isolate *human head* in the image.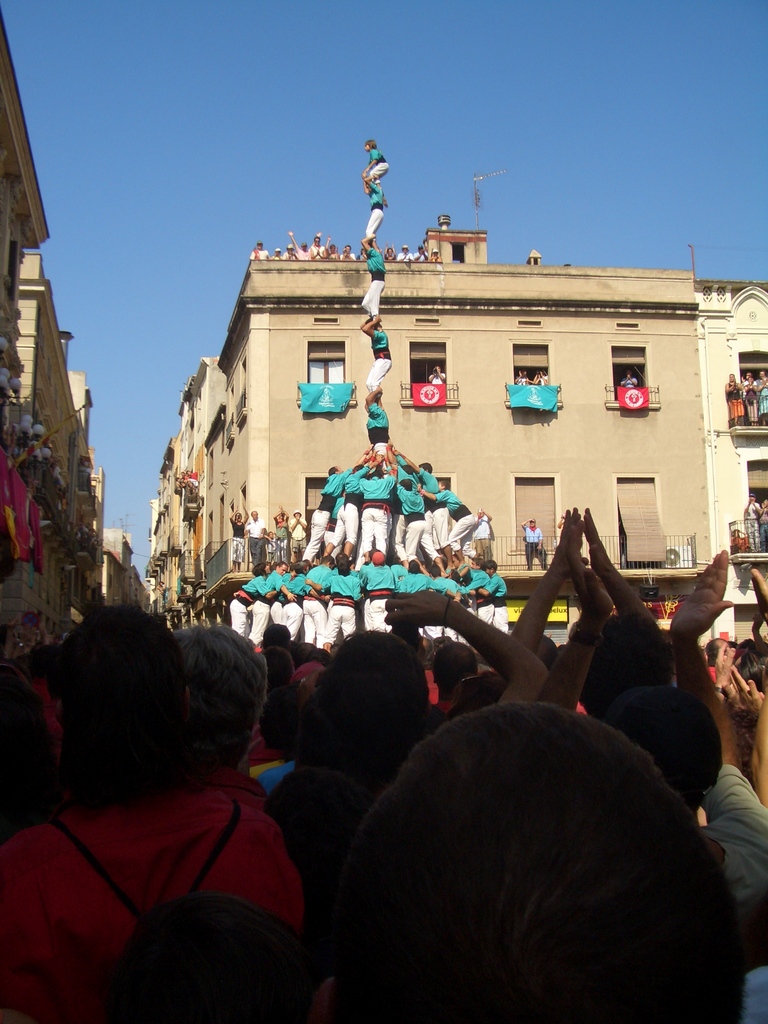
Isolated region: rect(268, 646, 296, 676).
